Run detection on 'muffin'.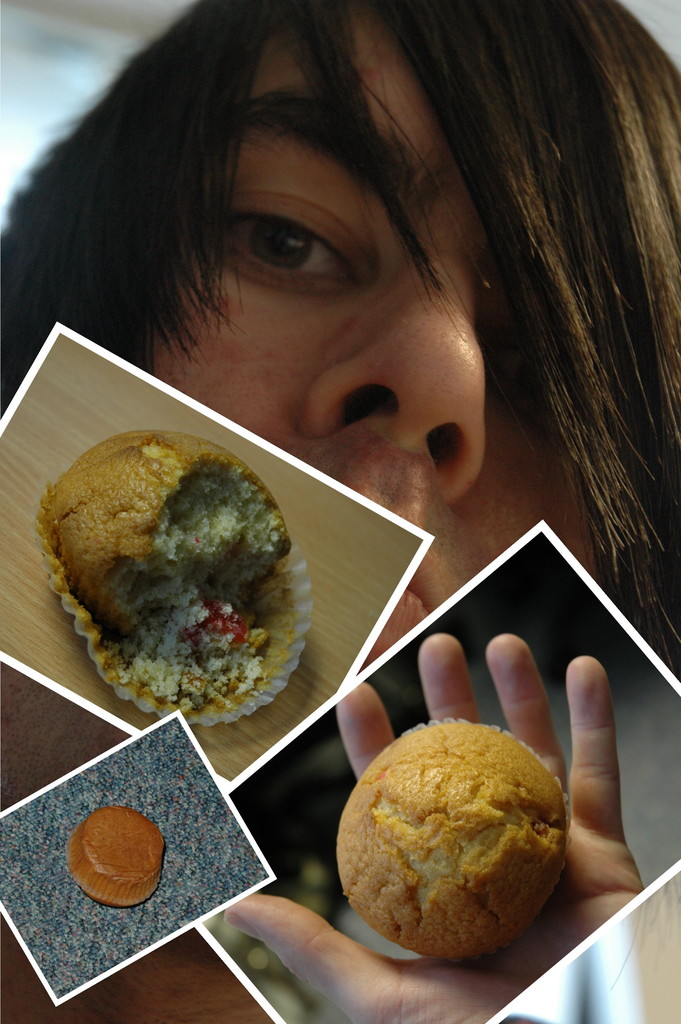
Result: 335 715 577 964.
